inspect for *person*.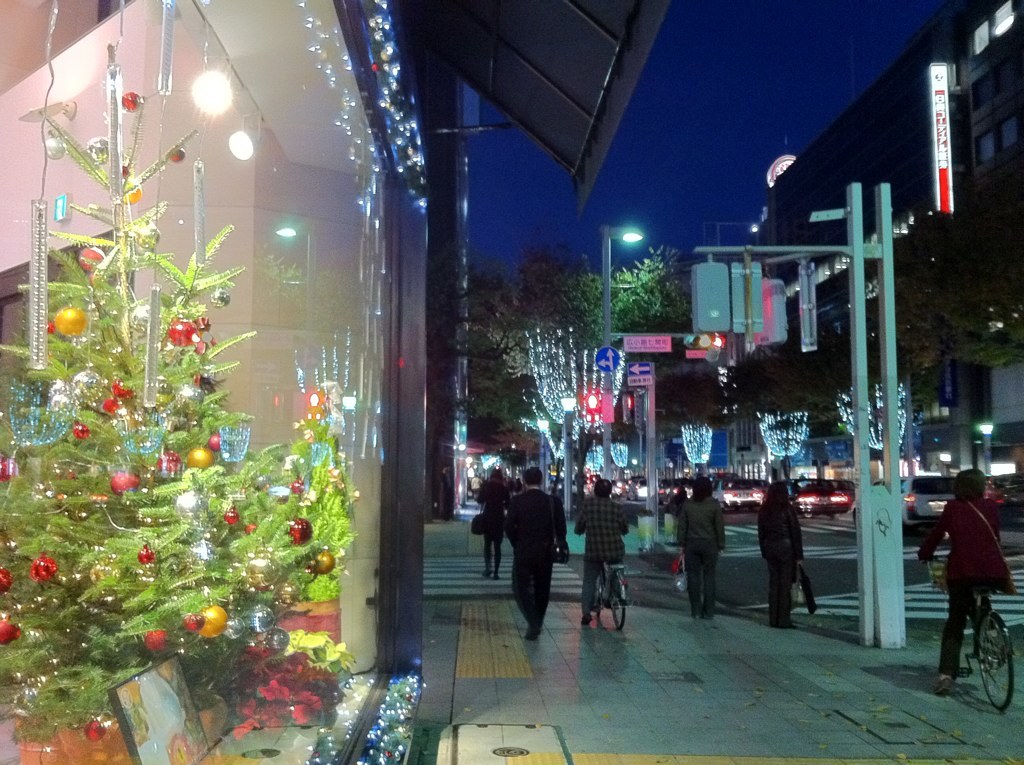
Inspection: x1=756 y1=478 x2=805 y2=625.
